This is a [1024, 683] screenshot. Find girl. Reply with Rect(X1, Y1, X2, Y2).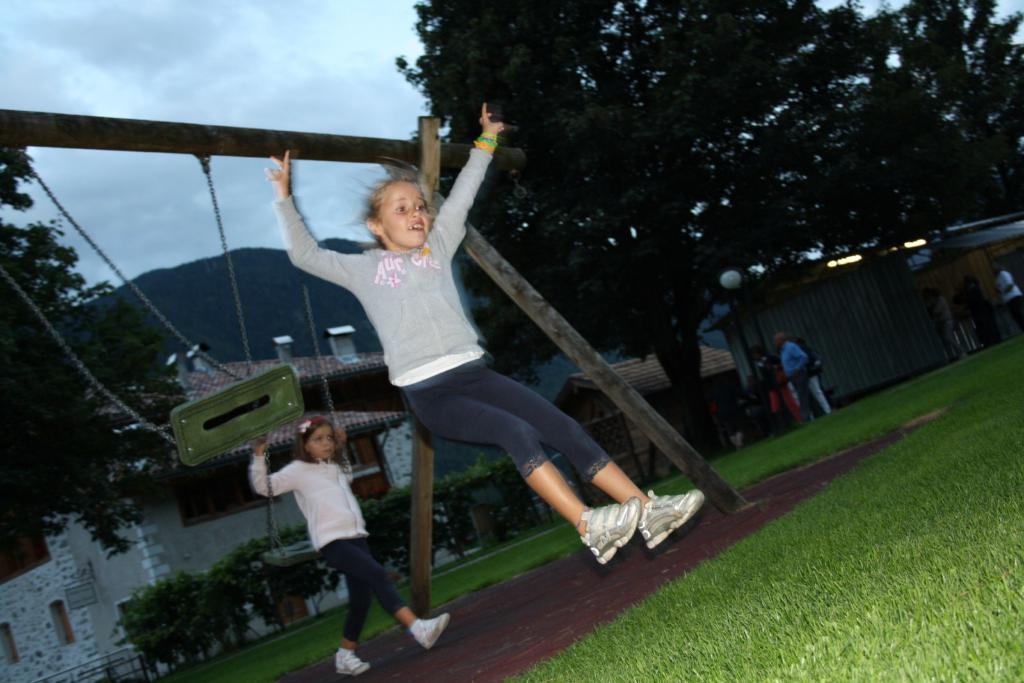
Rect(246, 415, 449, 679).
